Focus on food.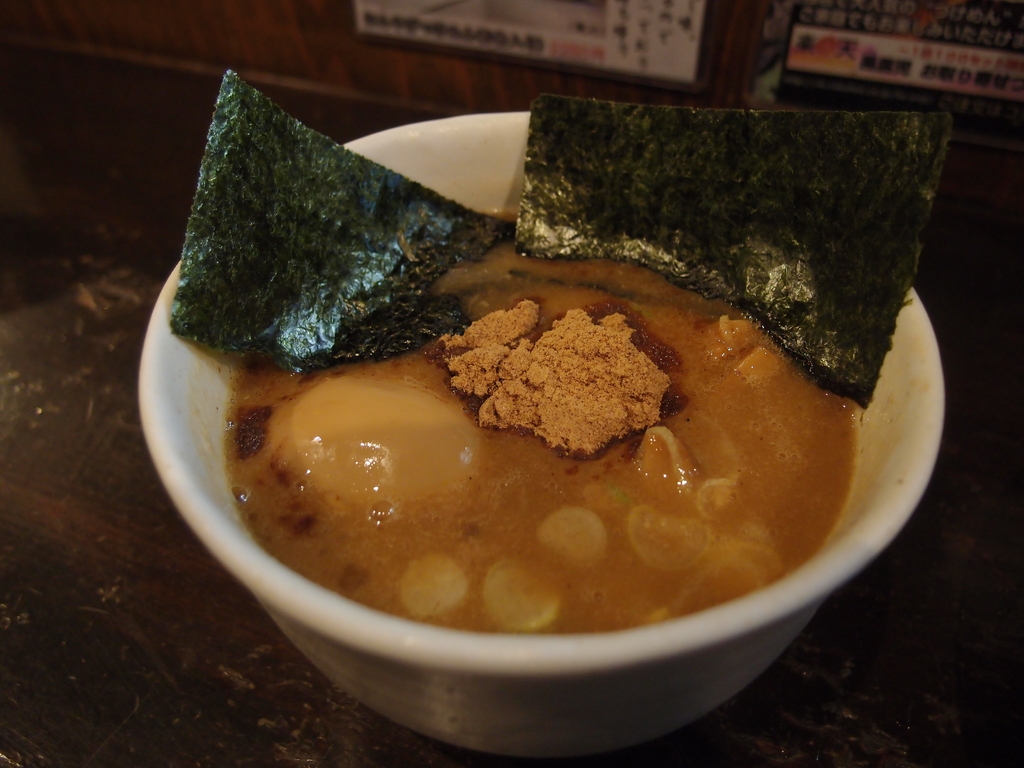
Focused at {"x1": 116, "y1": 90, "x2": 956, "y2": 704}.
